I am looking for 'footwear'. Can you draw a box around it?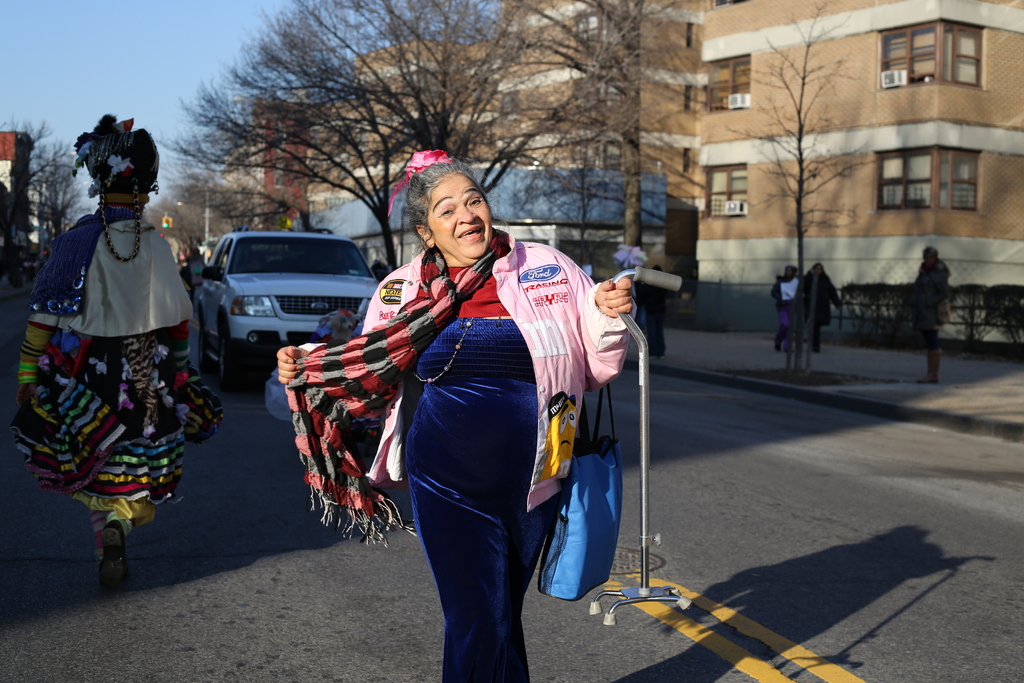
Sure, the bounding box is 810/339/820/347.
